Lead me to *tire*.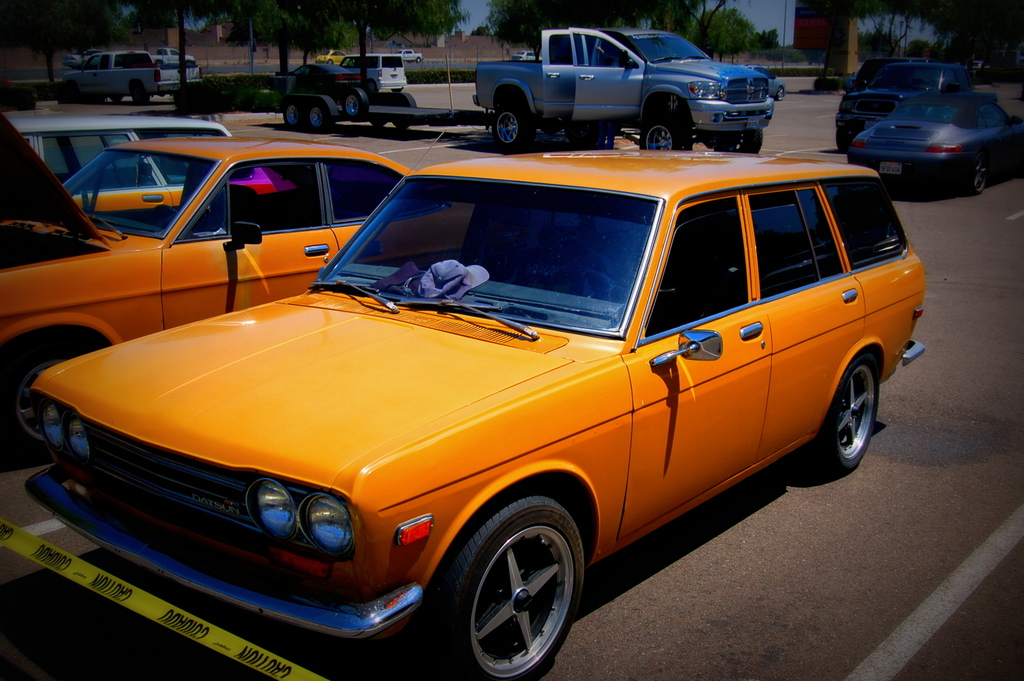
Lead to bbox(130, 85, 148, 105).
